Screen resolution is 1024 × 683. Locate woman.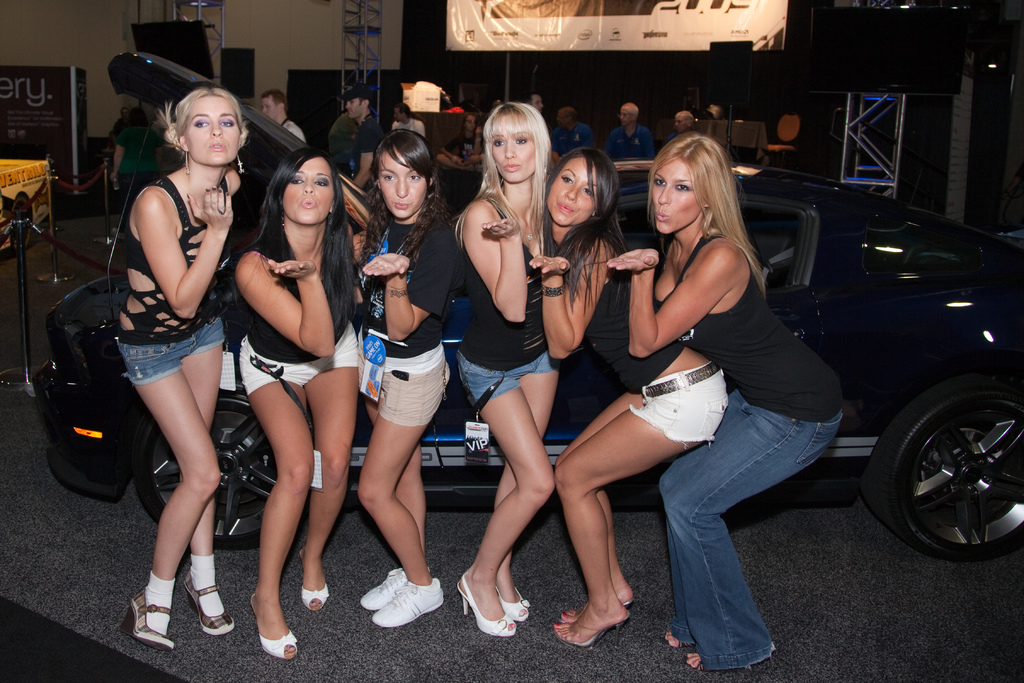
box(83, 56, 264, 629).
